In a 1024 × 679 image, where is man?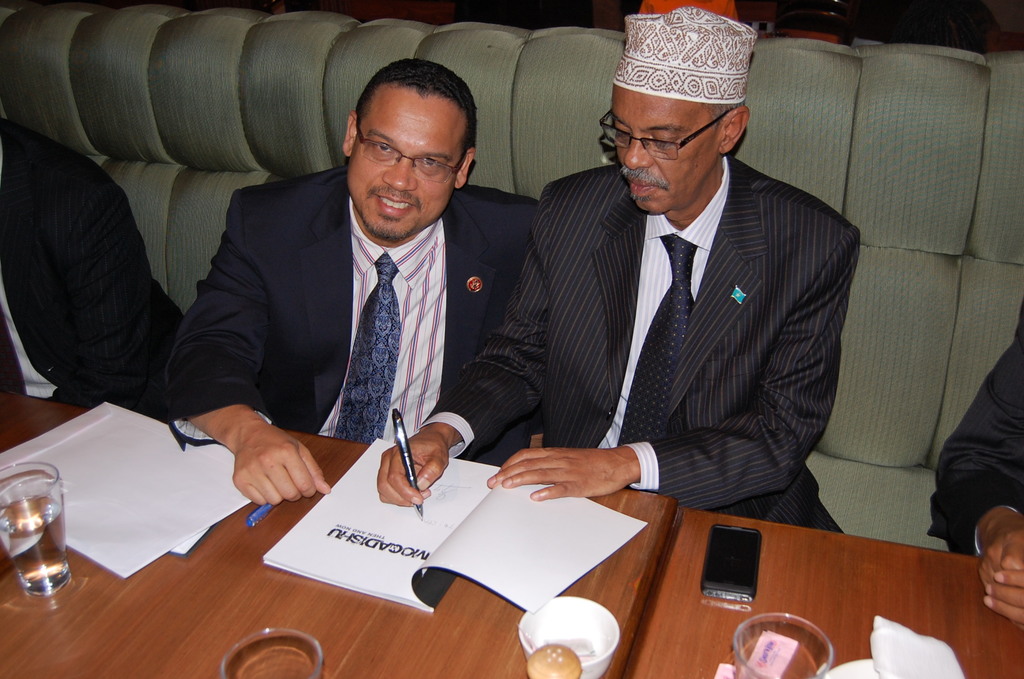
132:57:549:523.
